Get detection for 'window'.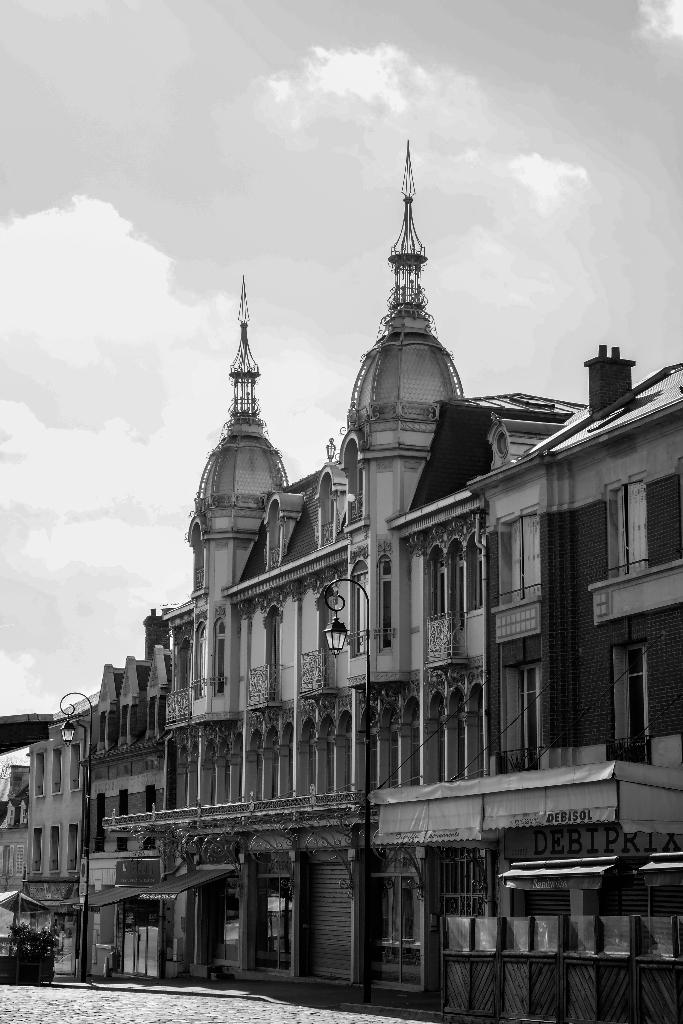
Detection: rect(49, 746, 65, 798).
